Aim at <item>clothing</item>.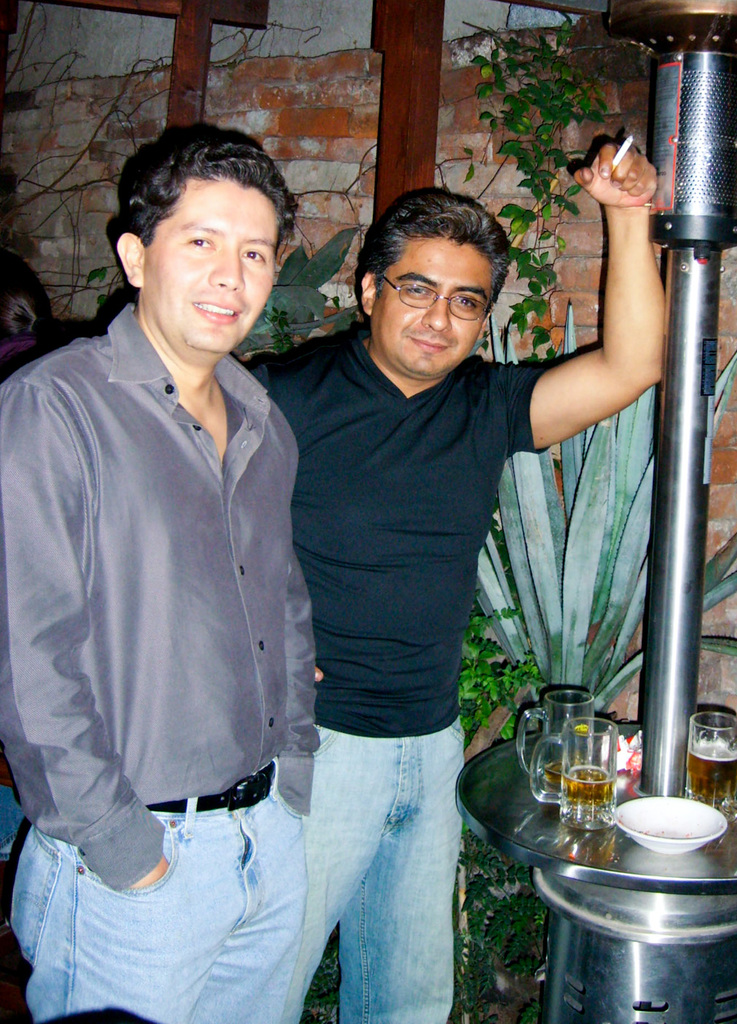
Aimed at (241, 318, 559, 1023).
